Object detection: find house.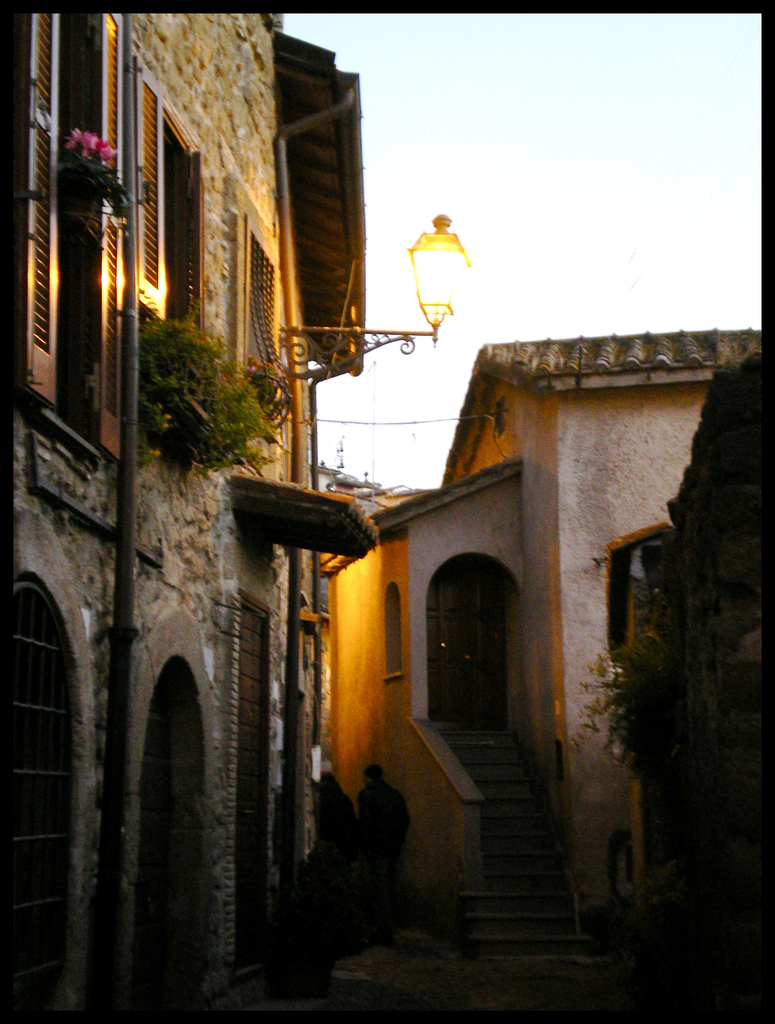
box(325, 321, 756, 955).
